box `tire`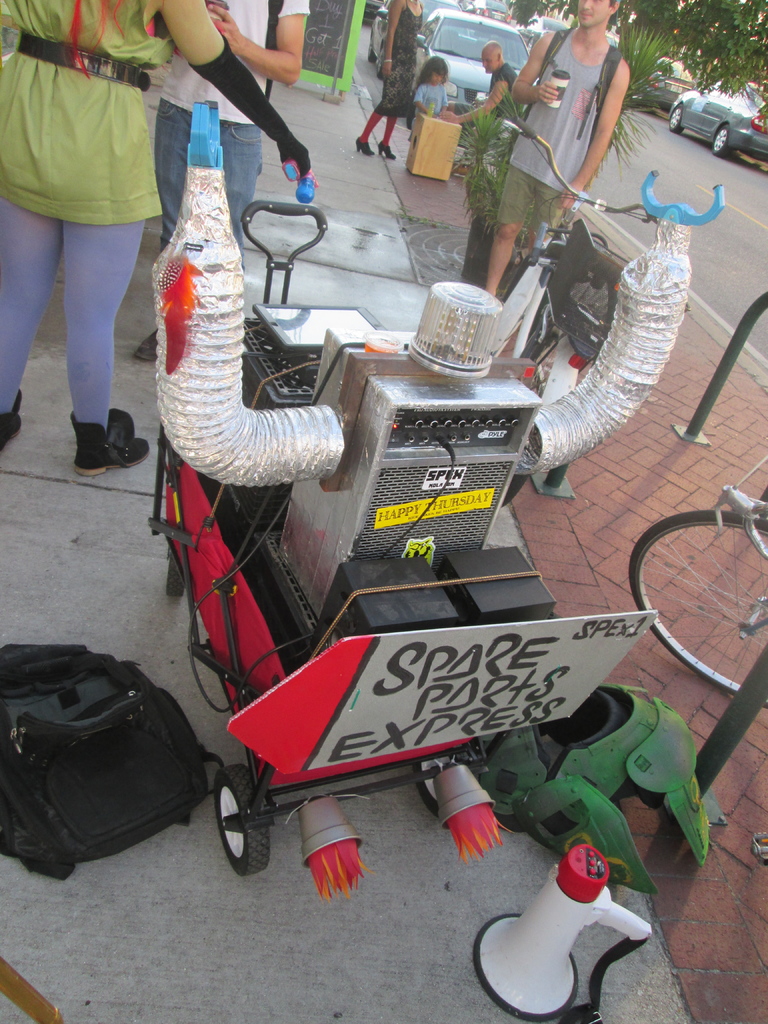
<region>627, 507, 767, 699</region>
